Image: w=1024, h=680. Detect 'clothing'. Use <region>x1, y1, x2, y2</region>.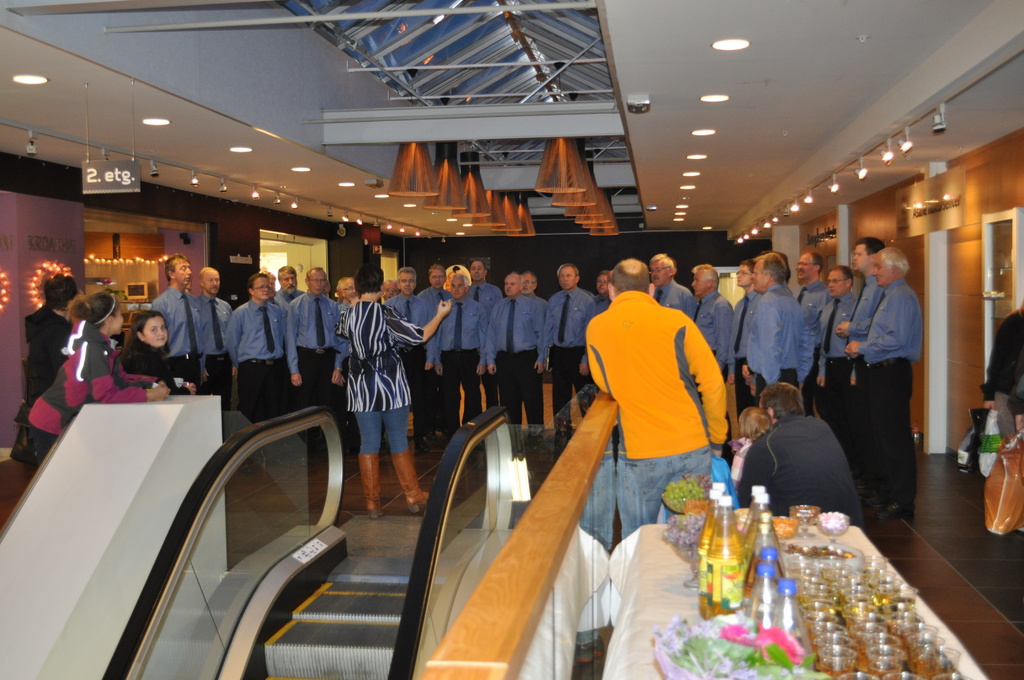
<region>410, 285, 452, 444</region>.
